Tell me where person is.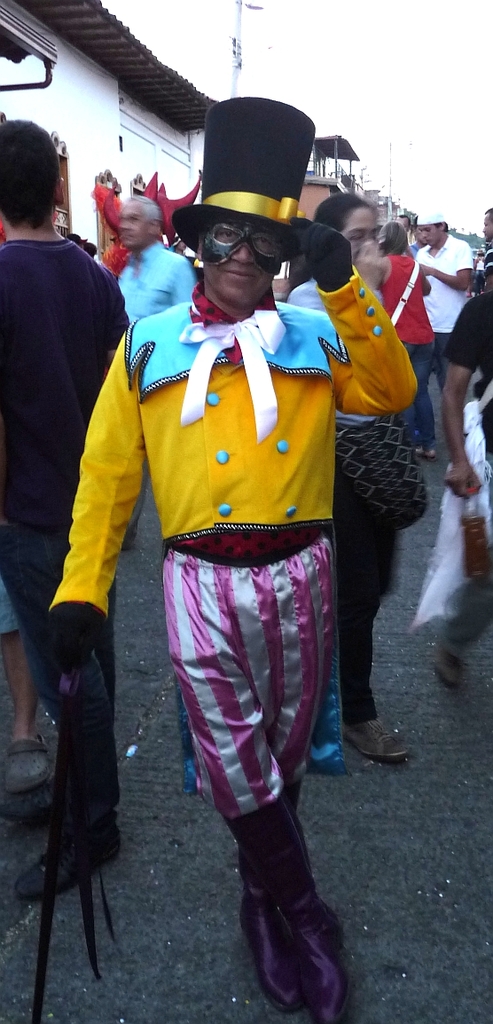
person is at locate(406, 210, 481, 464).
